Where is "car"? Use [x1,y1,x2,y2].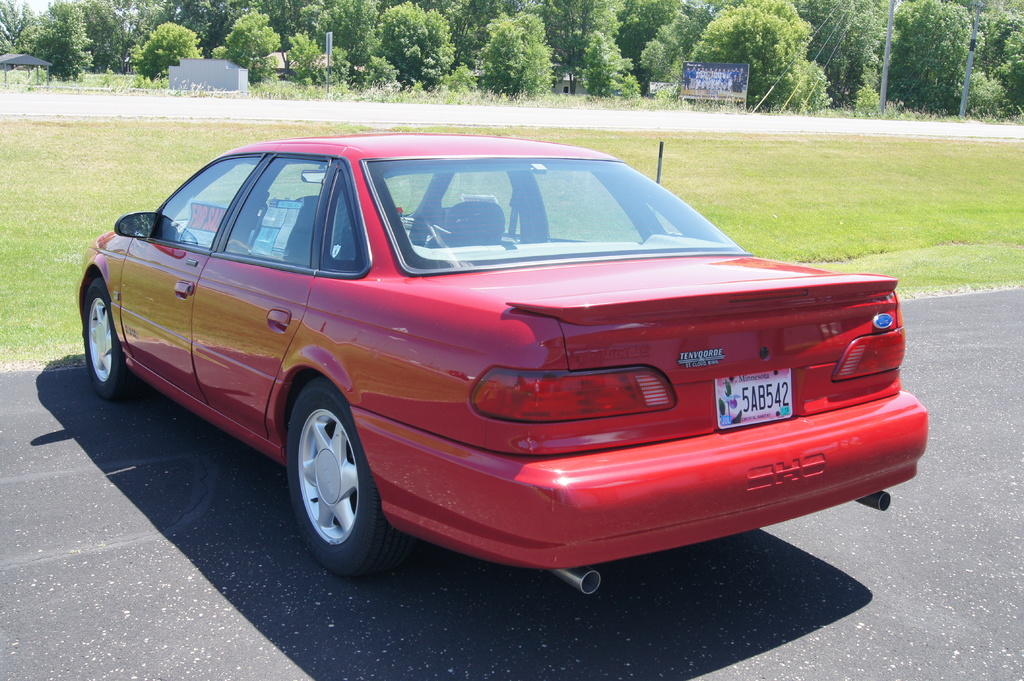
[77,131,927,596].
